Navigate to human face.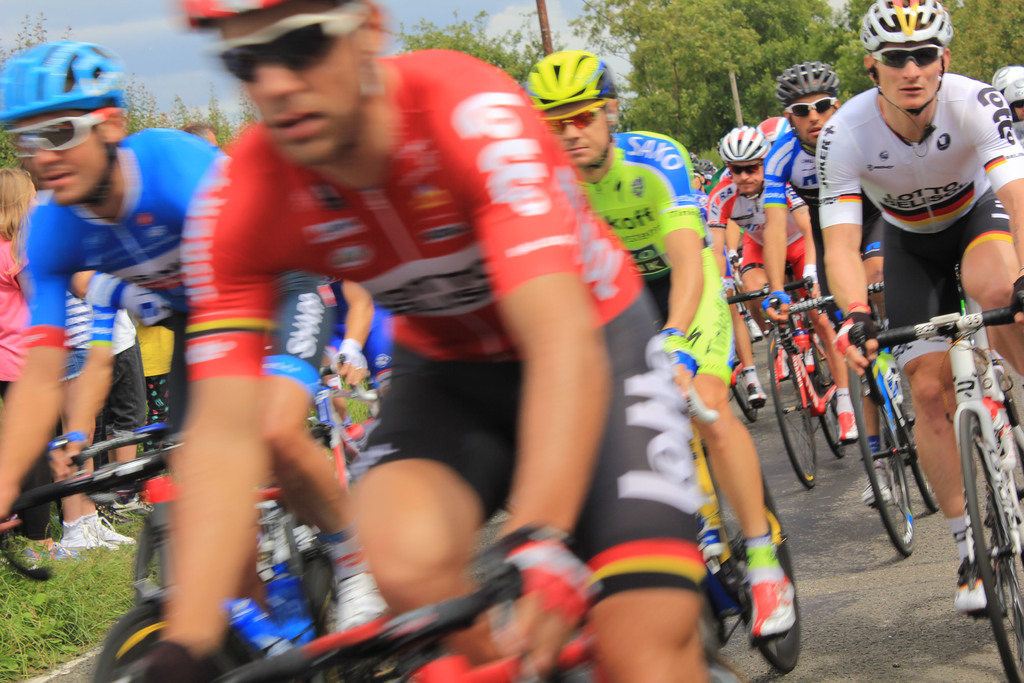
Navigation target: [left=2, top=110, right=112, bottom=206].
